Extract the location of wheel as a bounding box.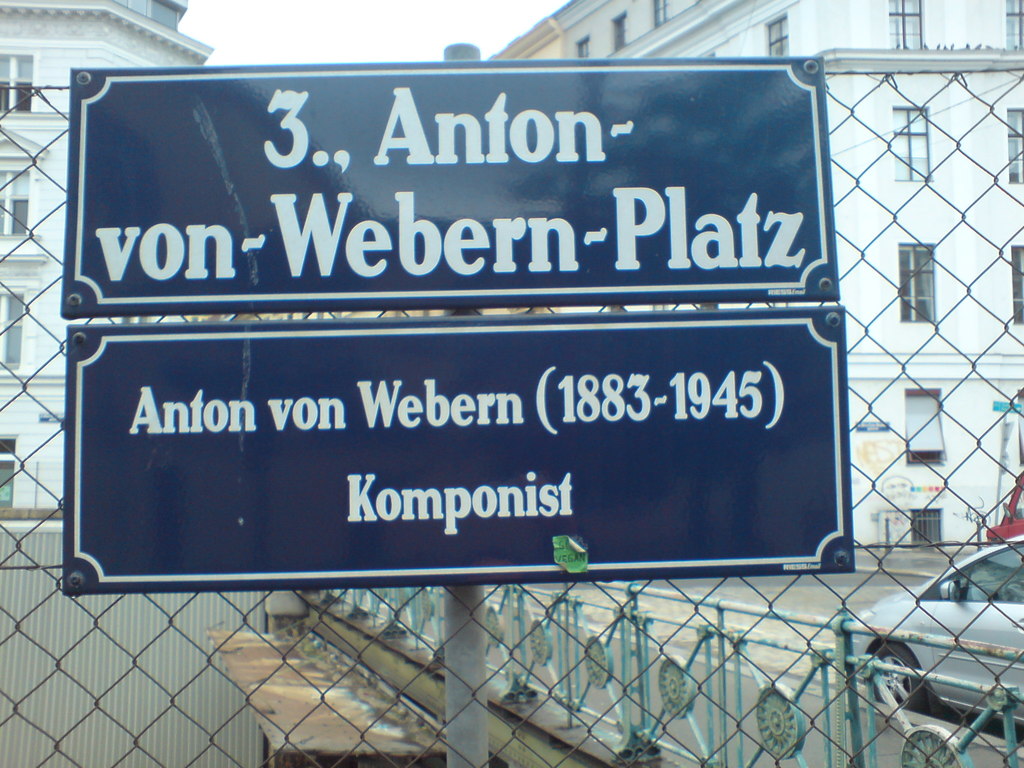
x1=865 y1=645 x2=930 y2=716.
